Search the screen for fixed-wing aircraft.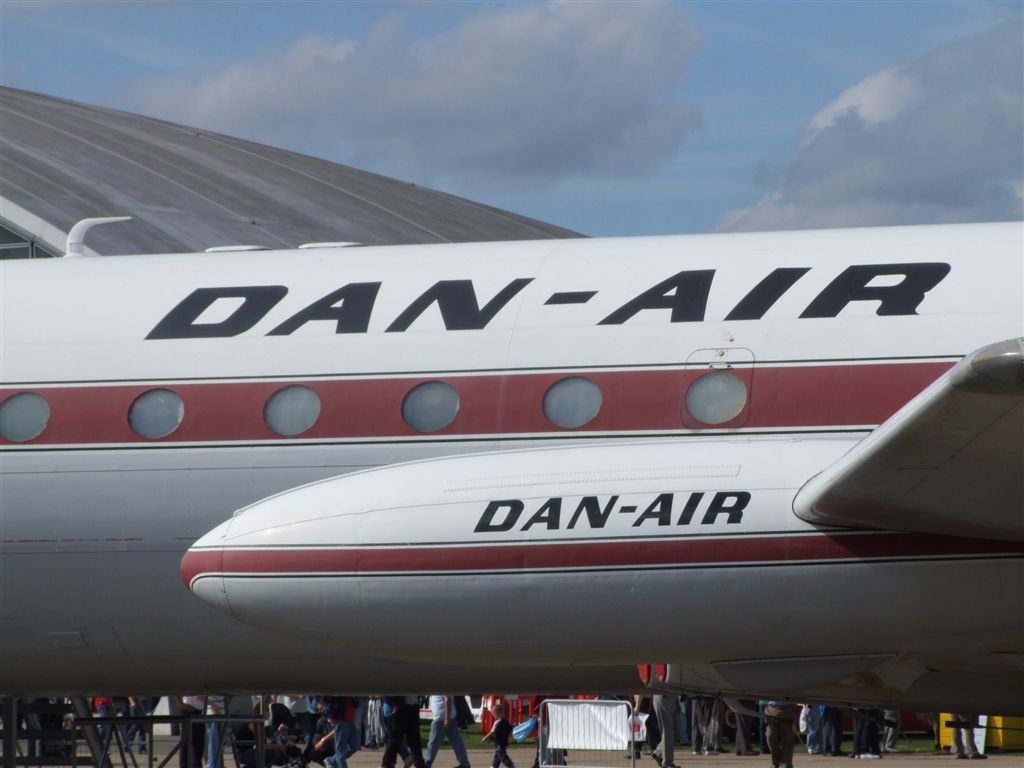
Found at locate(0, 217, 1023, 718).
